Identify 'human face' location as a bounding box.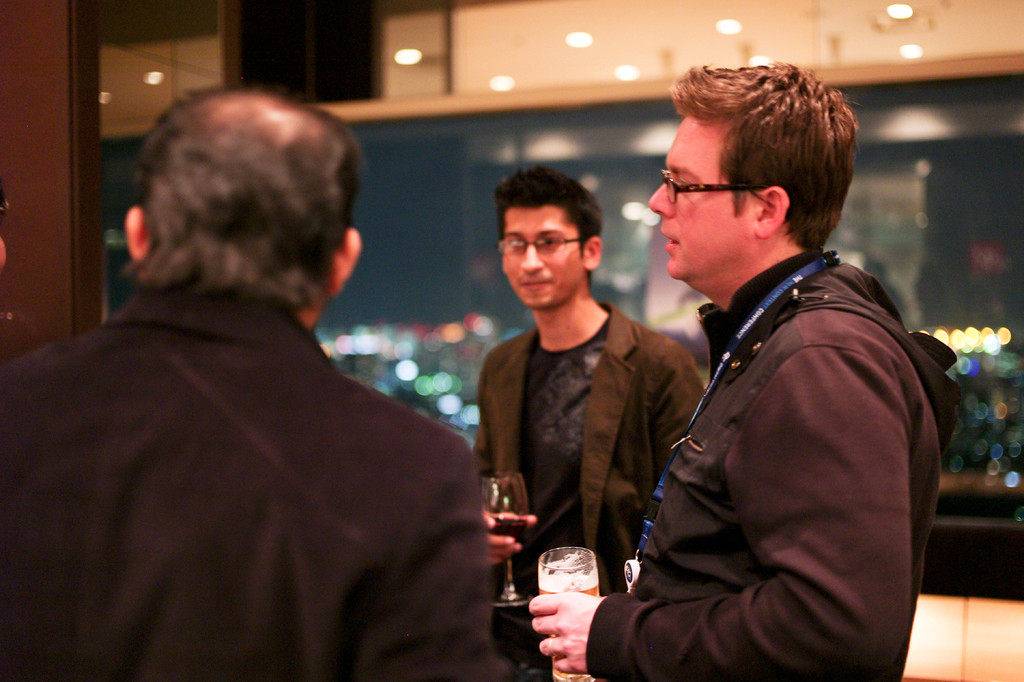
{"x1": 499, "y1": 207, "x2": 582, "y2": 303}.
